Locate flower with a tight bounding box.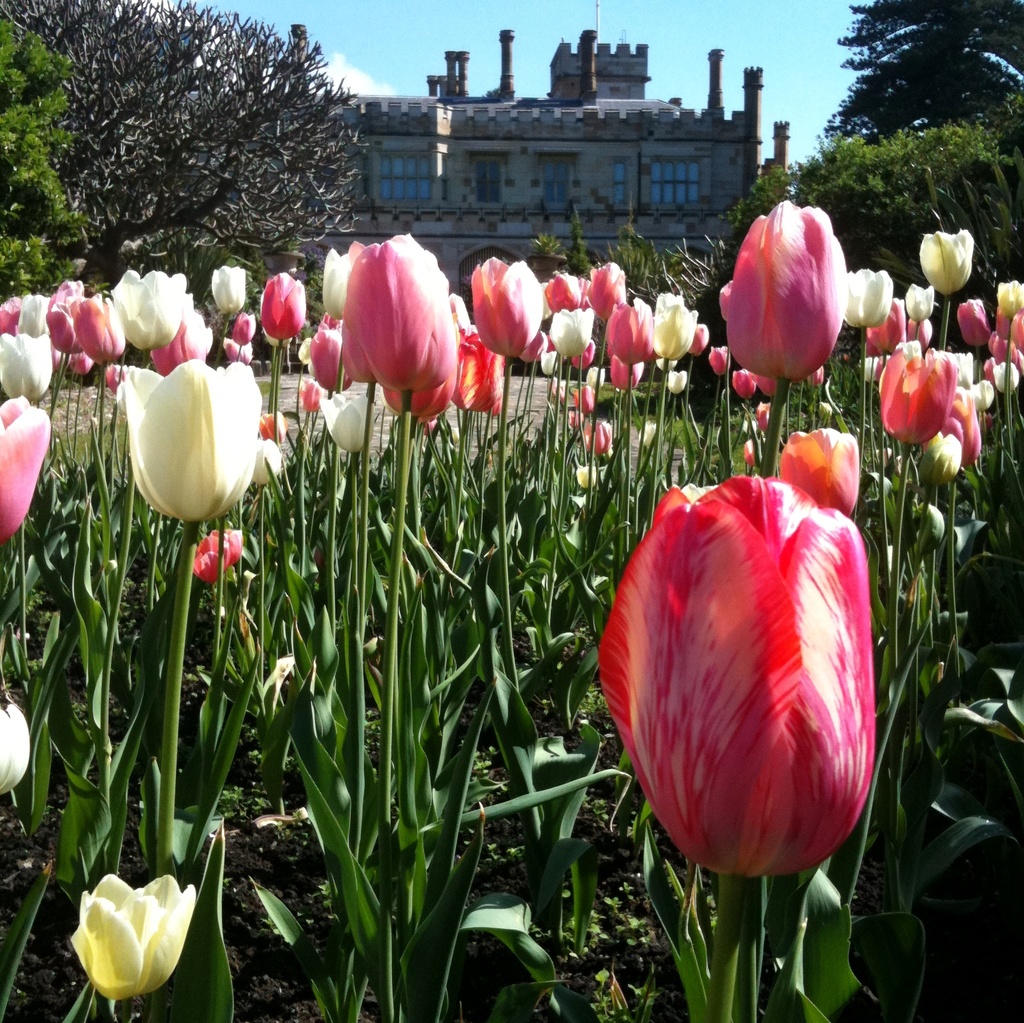
pyautogui.locateOnScreen(994, 273, 1023, 408).
